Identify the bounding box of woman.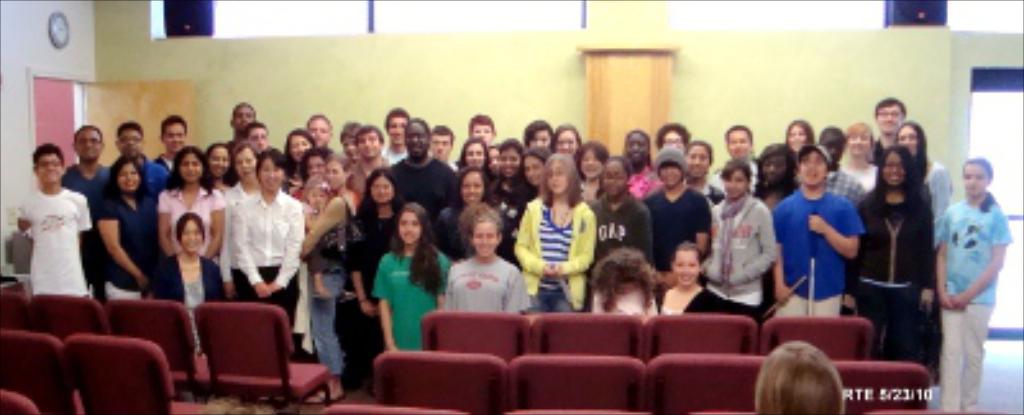
[left=778, top=118, right=817, bottom=159].
